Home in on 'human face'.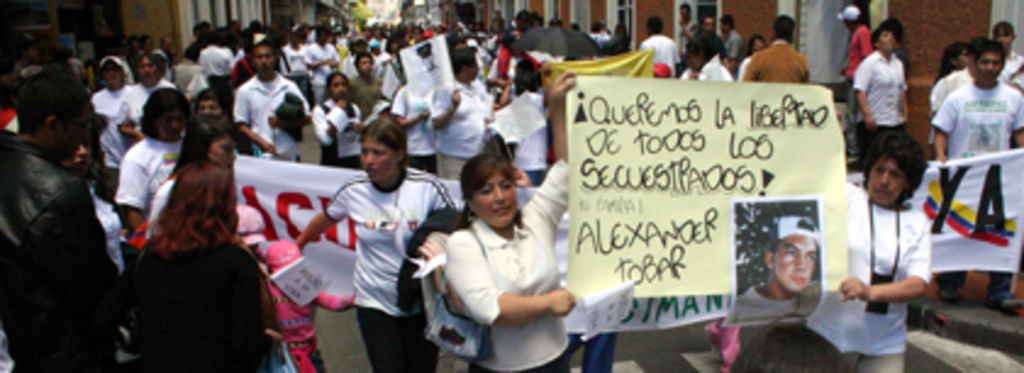
Homed in at [x1=768, y1=234, x2=812, y2=293].
